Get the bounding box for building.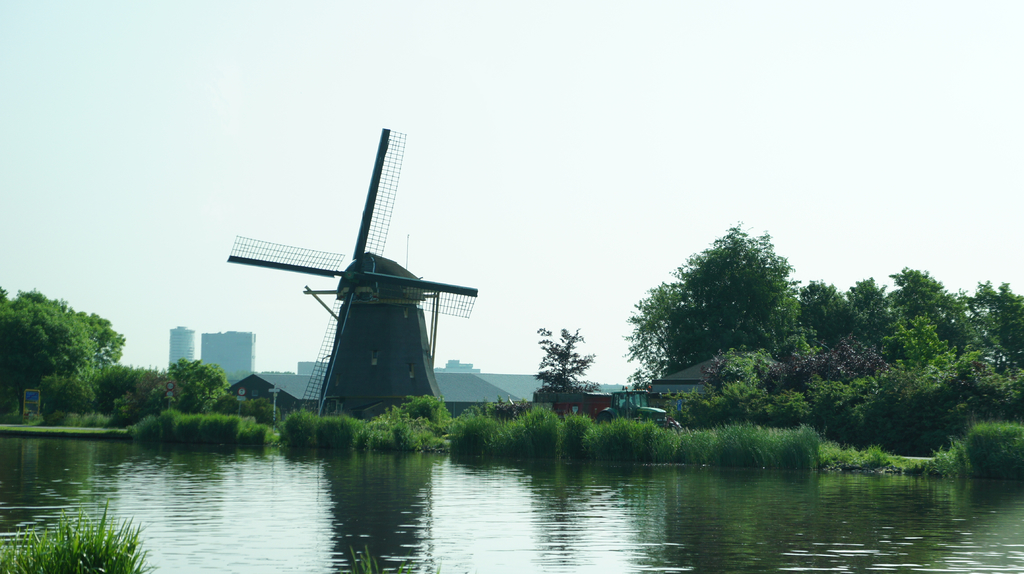
{"left": 168, "top": 323, "right": 197, "bottom": 366}.
